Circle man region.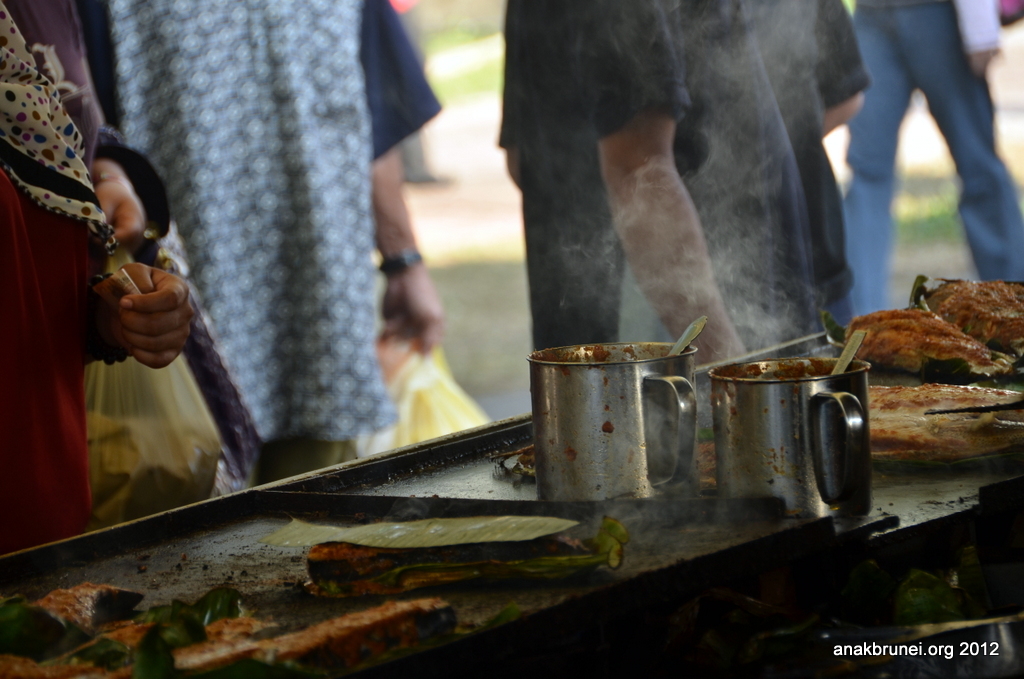
Region: x1=100 y1=0 x2=453 y2=485.
